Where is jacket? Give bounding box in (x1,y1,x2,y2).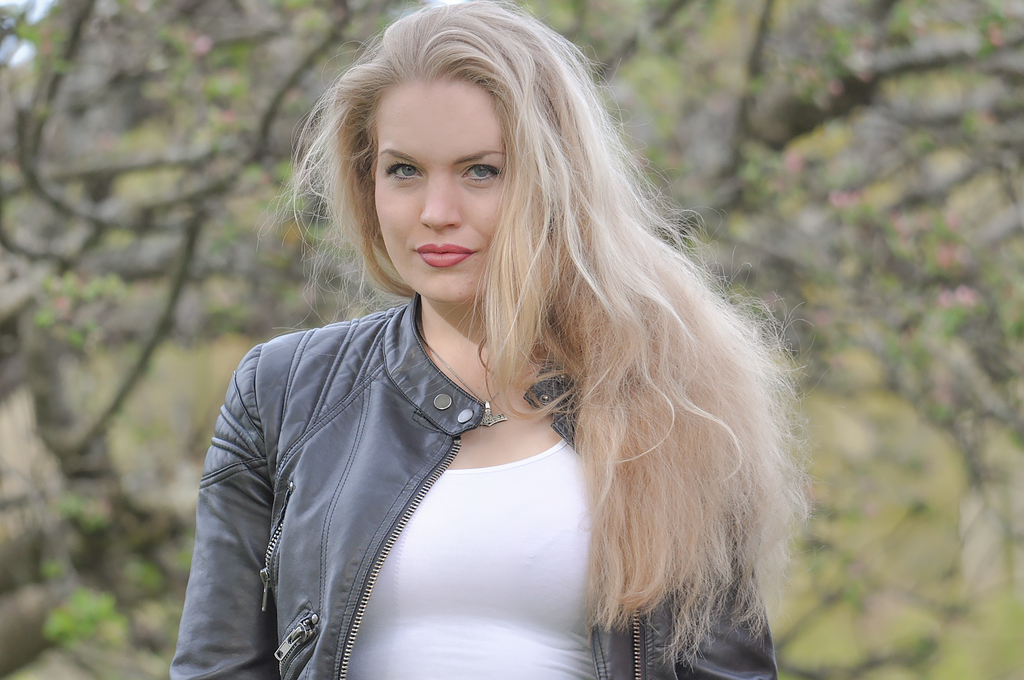
(170,287,672,679).
